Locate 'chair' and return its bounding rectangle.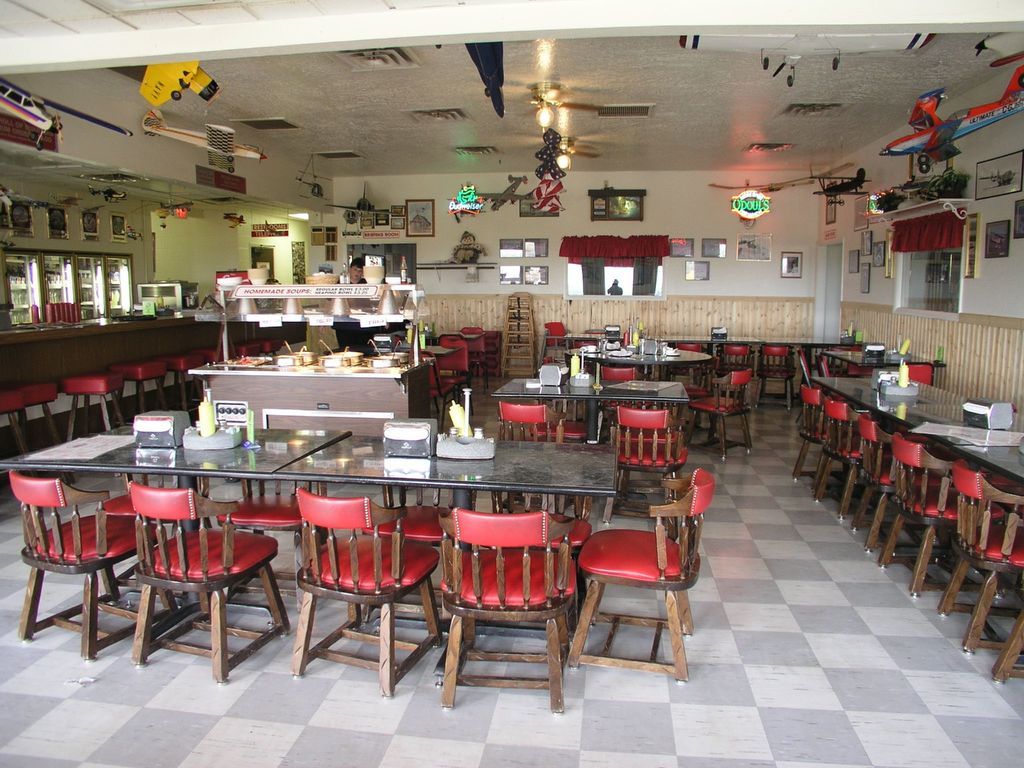
(598, 404, 690, 528).
